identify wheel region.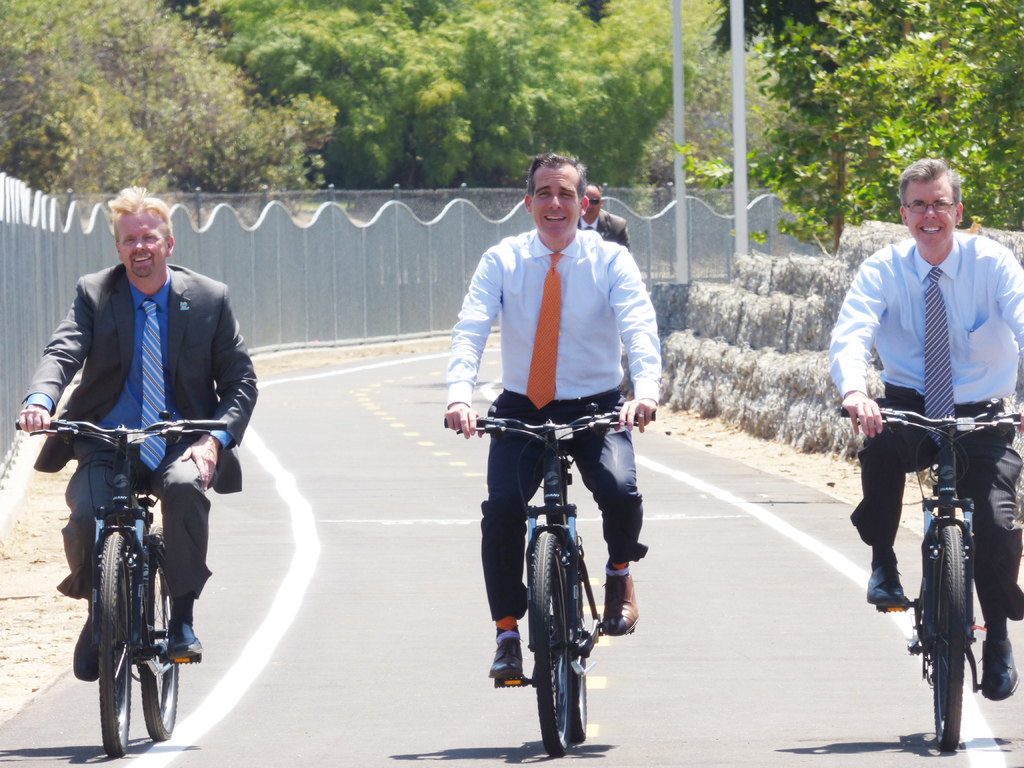
Region: {"left": 568, "top": 664, "right": 587, "bottom": 744}.
